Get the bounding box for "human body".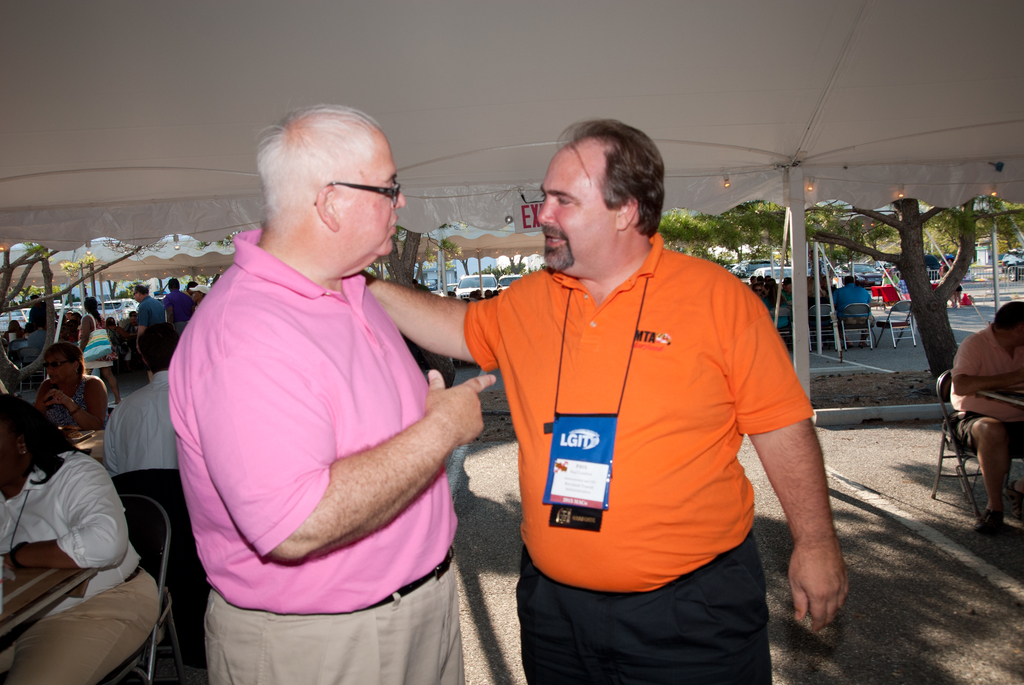
bbox=(33, 339, 111, 431).
